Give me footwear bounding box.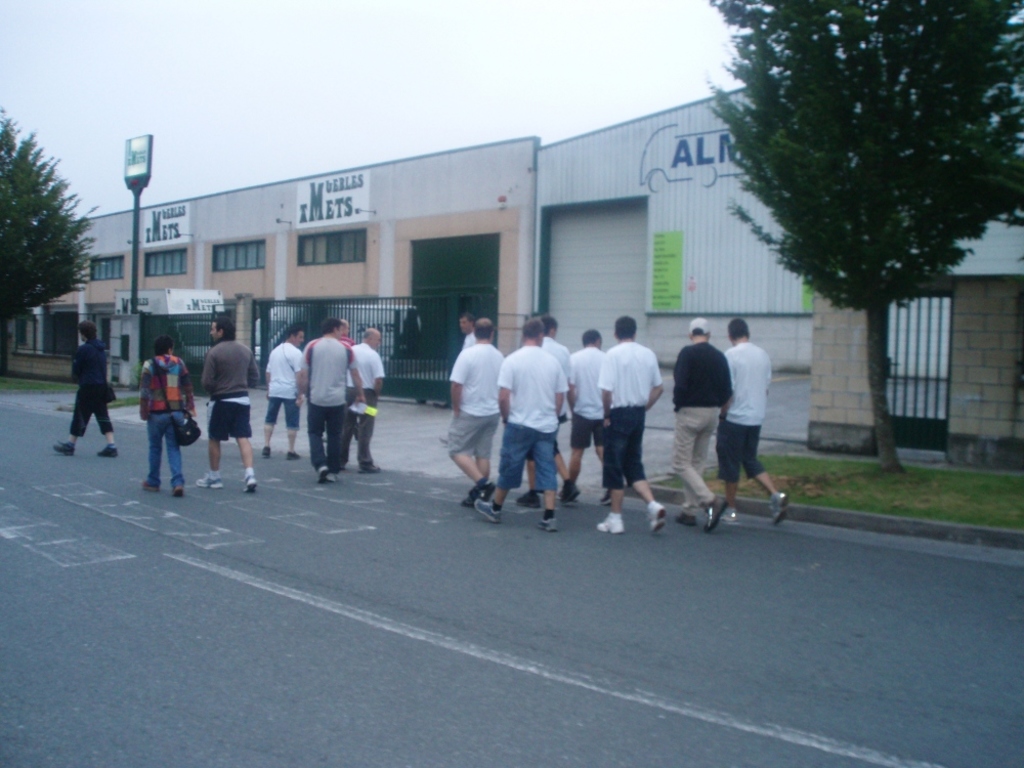
[510,495,541,511].
